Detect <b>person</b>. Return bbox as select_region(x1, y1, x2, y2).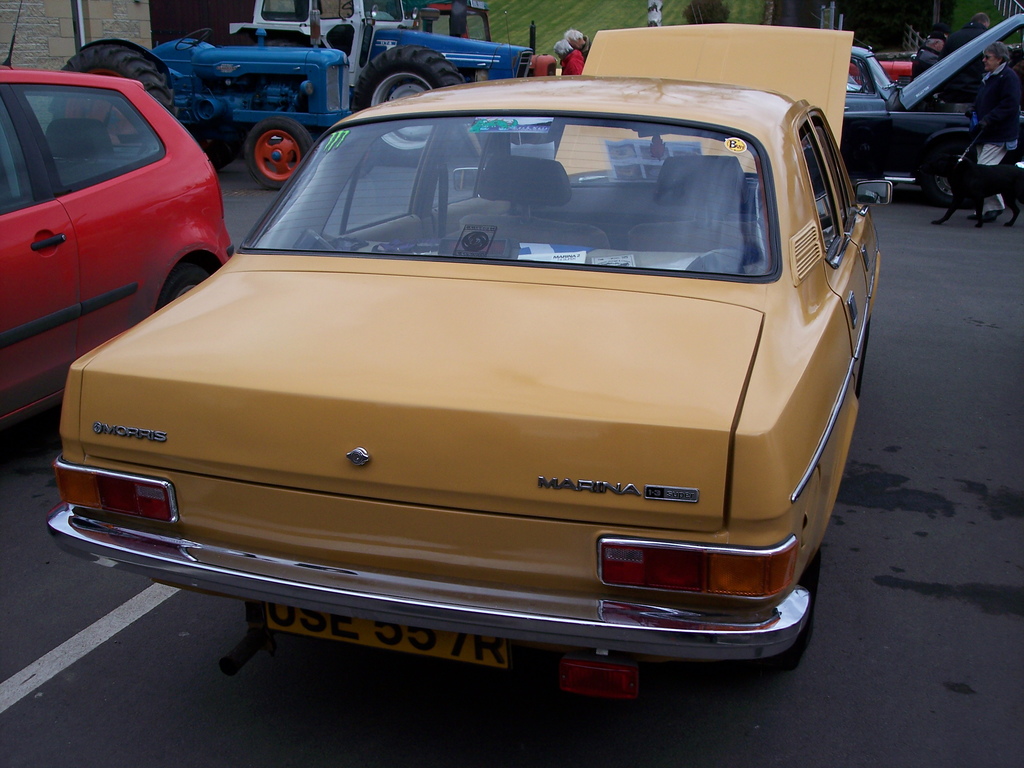
select_region(915, 29, 939, 76).
